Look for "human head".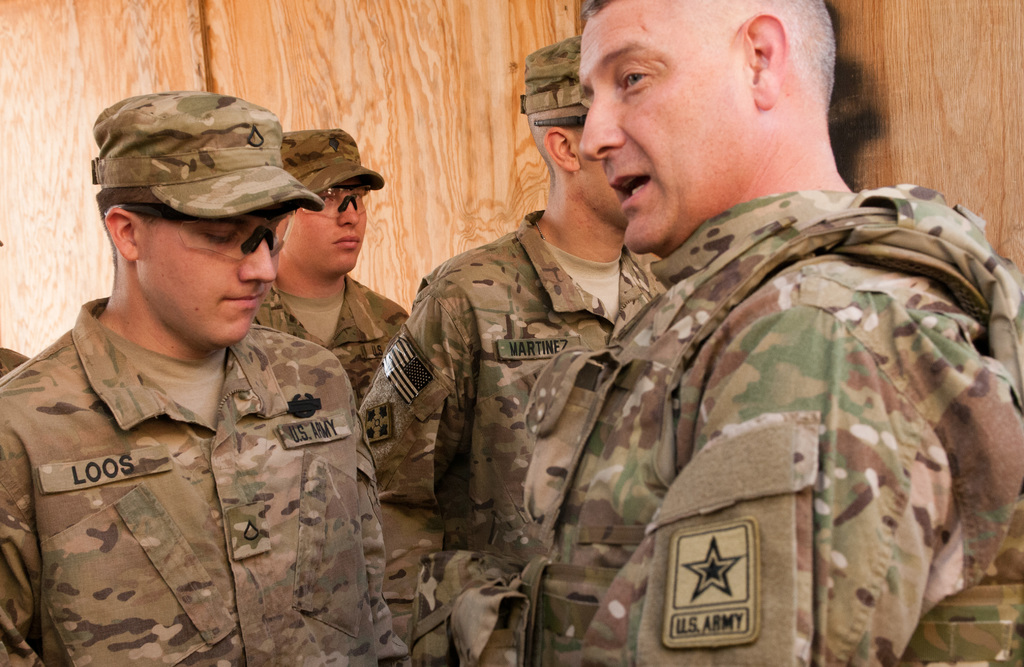
Found: 582:0:835:257.
